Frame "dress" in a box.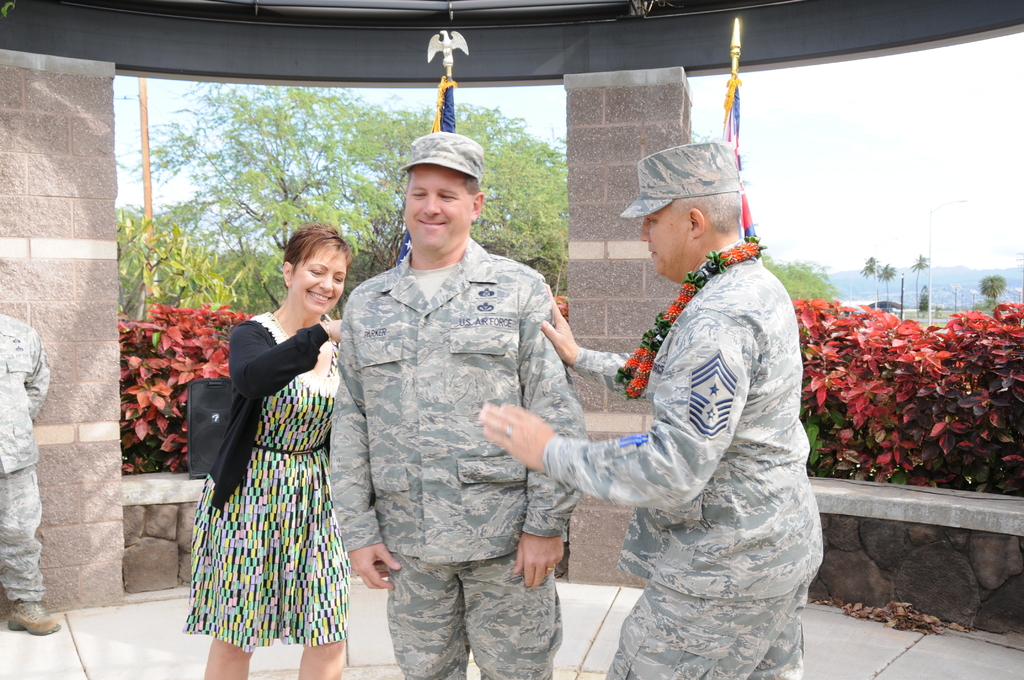
178, 309, 345, 653.
